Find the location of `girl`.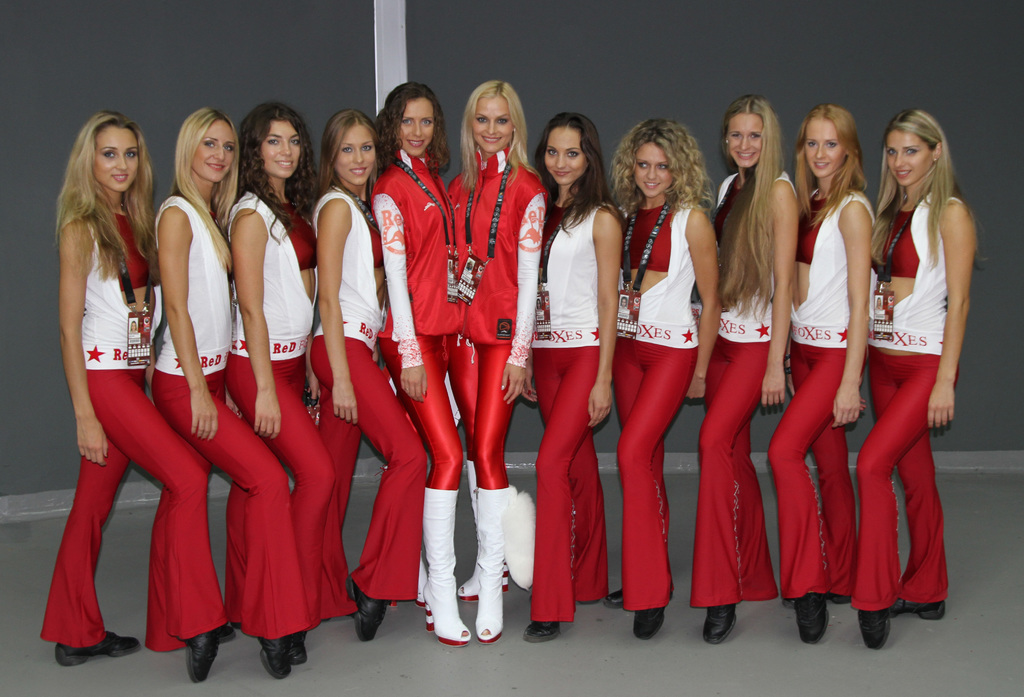
Location: detection(767, 102, 875, 647).
